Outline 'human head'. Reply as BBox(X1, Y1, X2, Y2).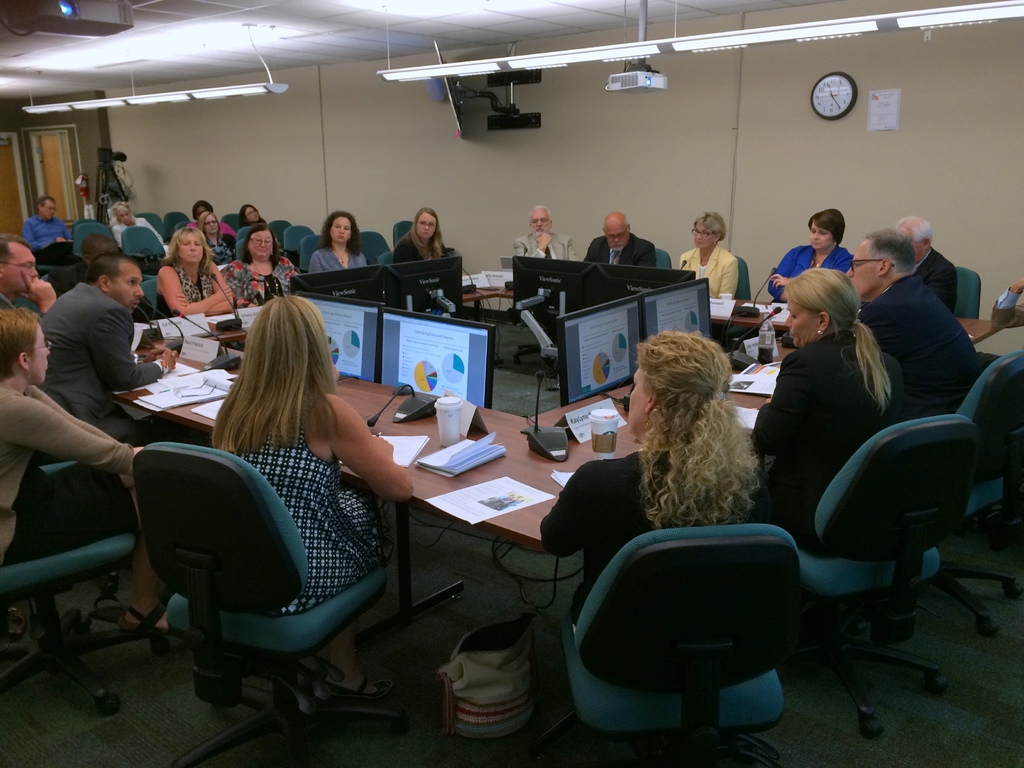
BBox(807, 209, 847, 251).
